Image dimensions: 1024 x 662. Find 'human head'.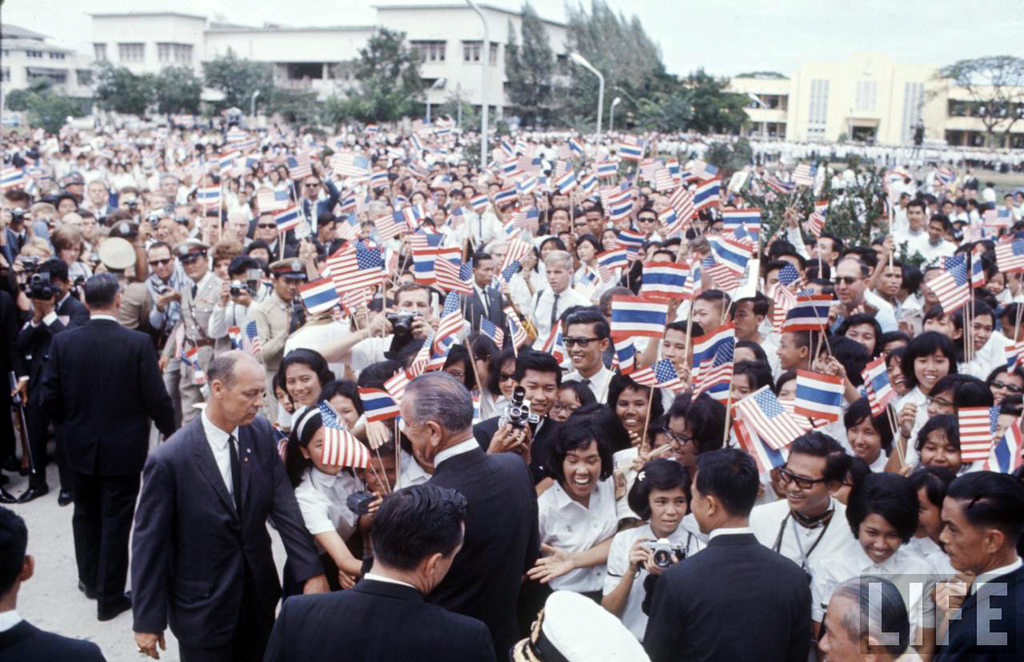
849 471 917 563.
